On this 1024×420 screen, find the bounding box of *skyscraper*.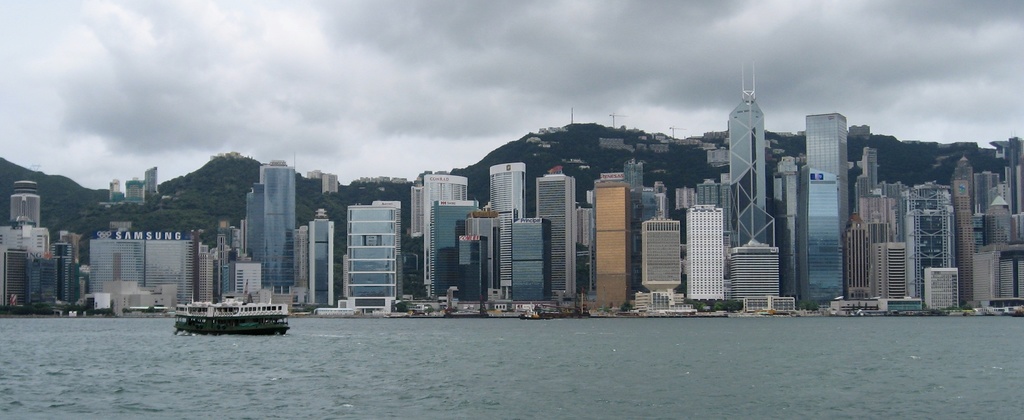
Bounding box: crop(108, 175, 125, 200).
